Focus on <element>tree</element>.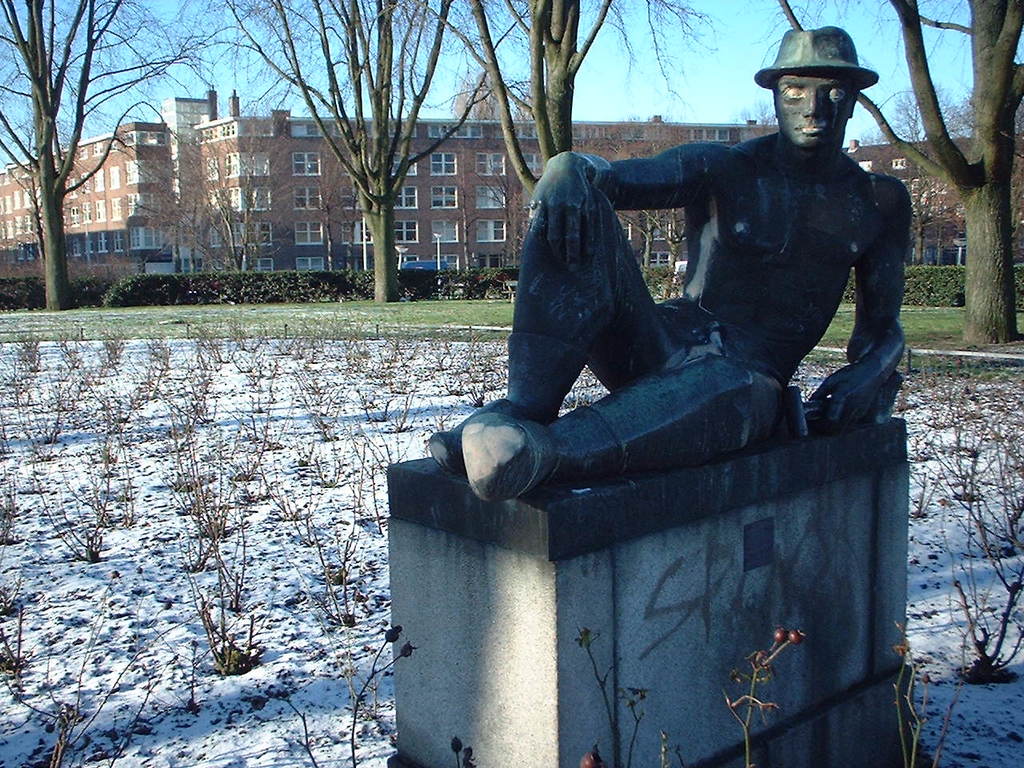
Focused at <box>775,0,1023,341</box>.
